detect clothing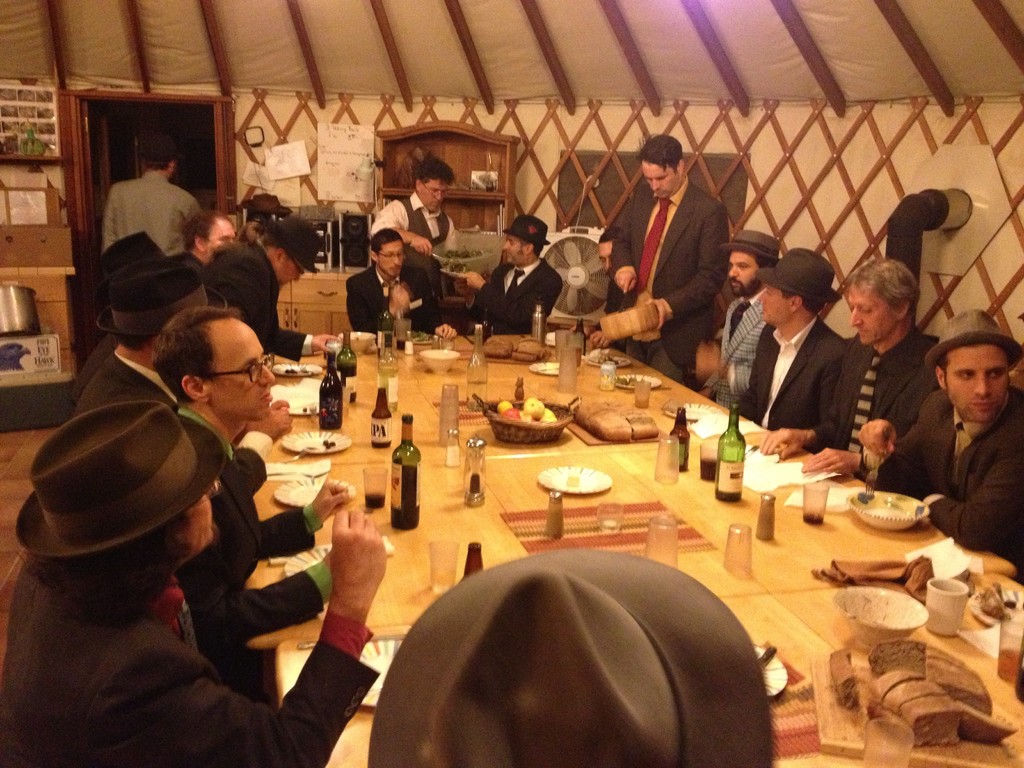
0/550/378/767
